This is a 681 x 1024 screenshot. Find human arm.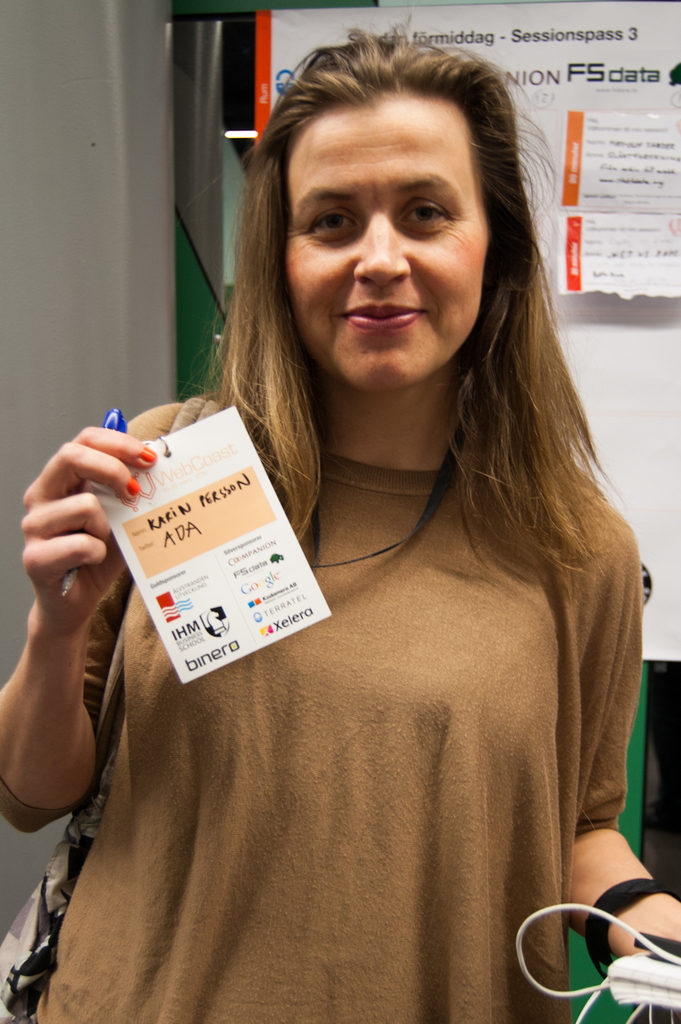
Bounding box: [531,498,680,1021].
